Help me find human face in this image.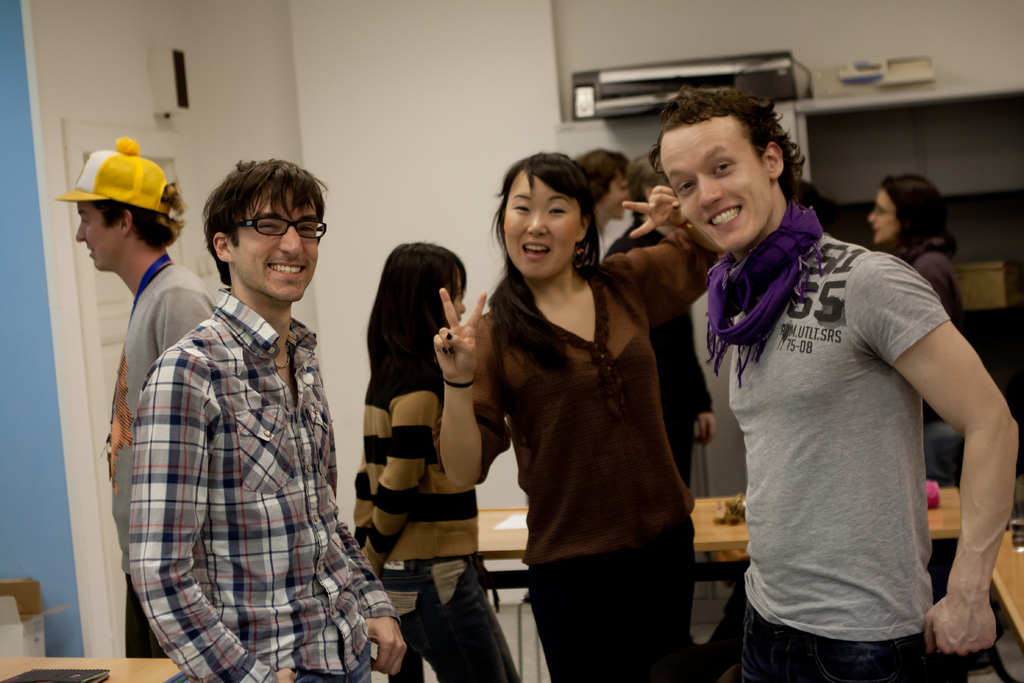
Found it: (left=871, top=190, right=900, bottom=243).
